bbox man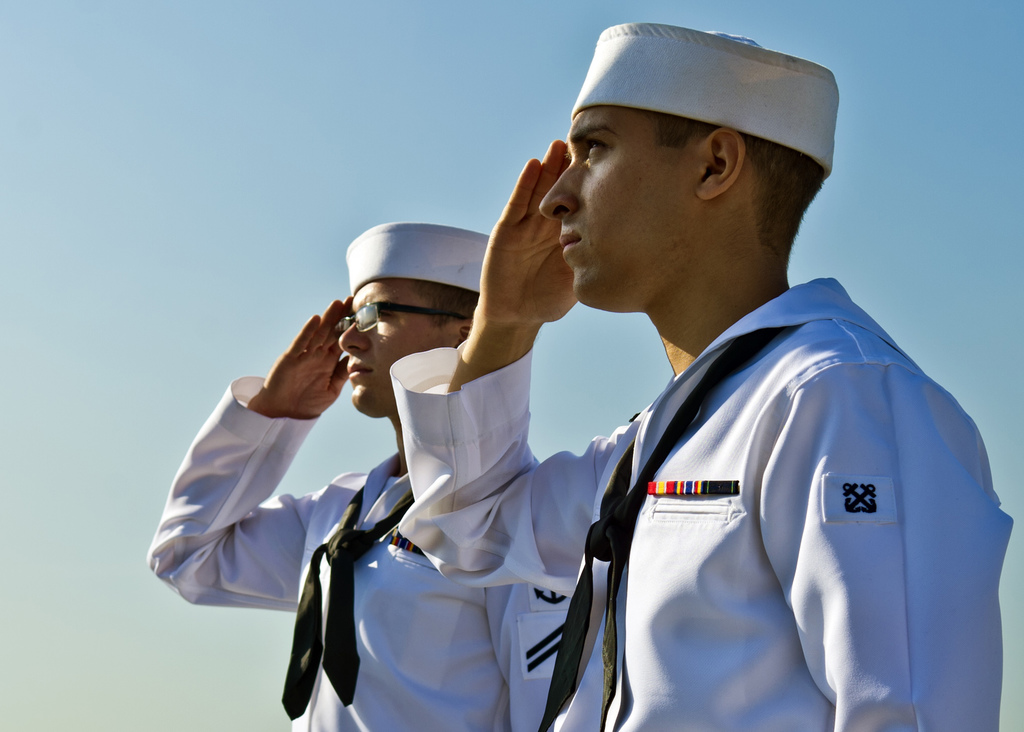
(324,51,1004,731)
